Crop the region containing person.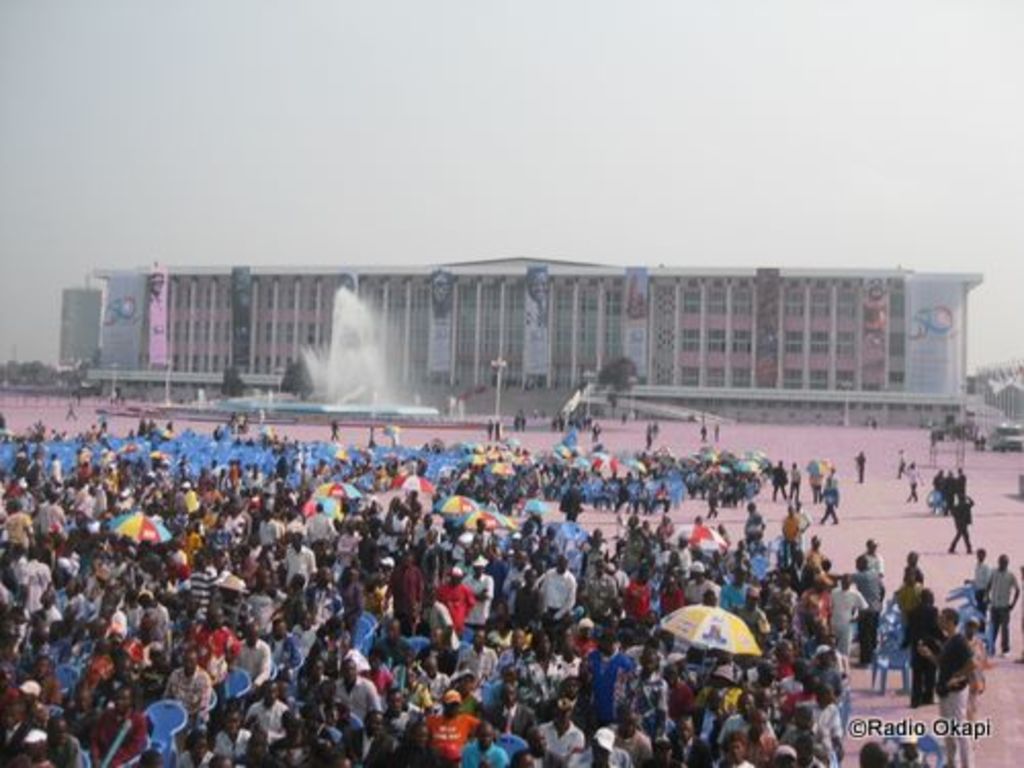
Crop region: pyautogui.locateOnScreen(850, 451, 864, 479).
